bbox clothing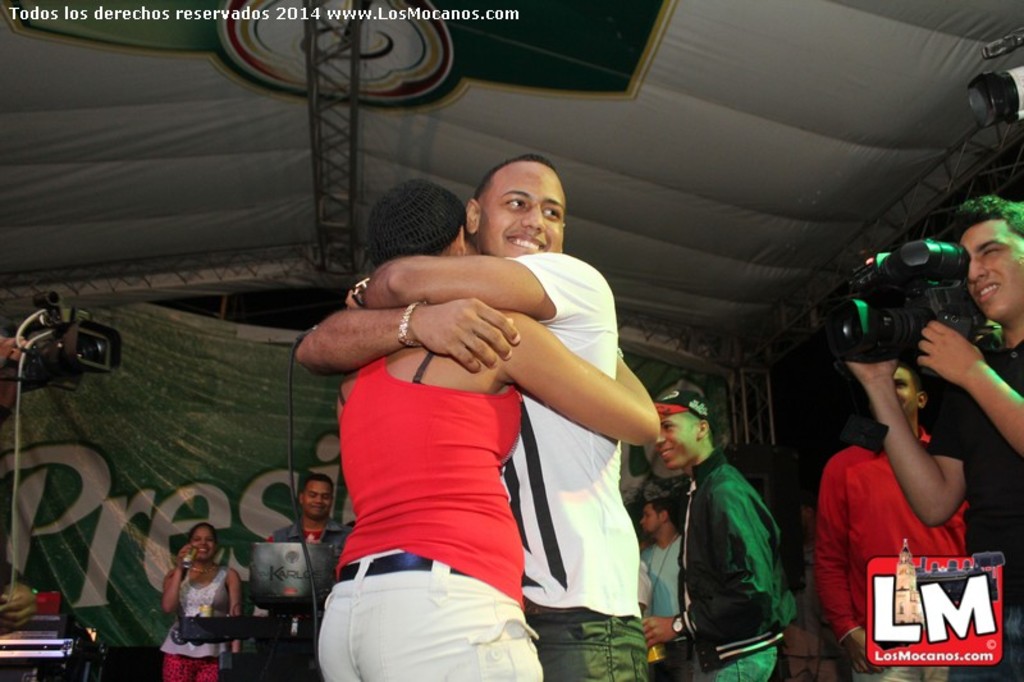
{"x1": 913, "y1": 333, "x2": 1023, "y2": 679}
